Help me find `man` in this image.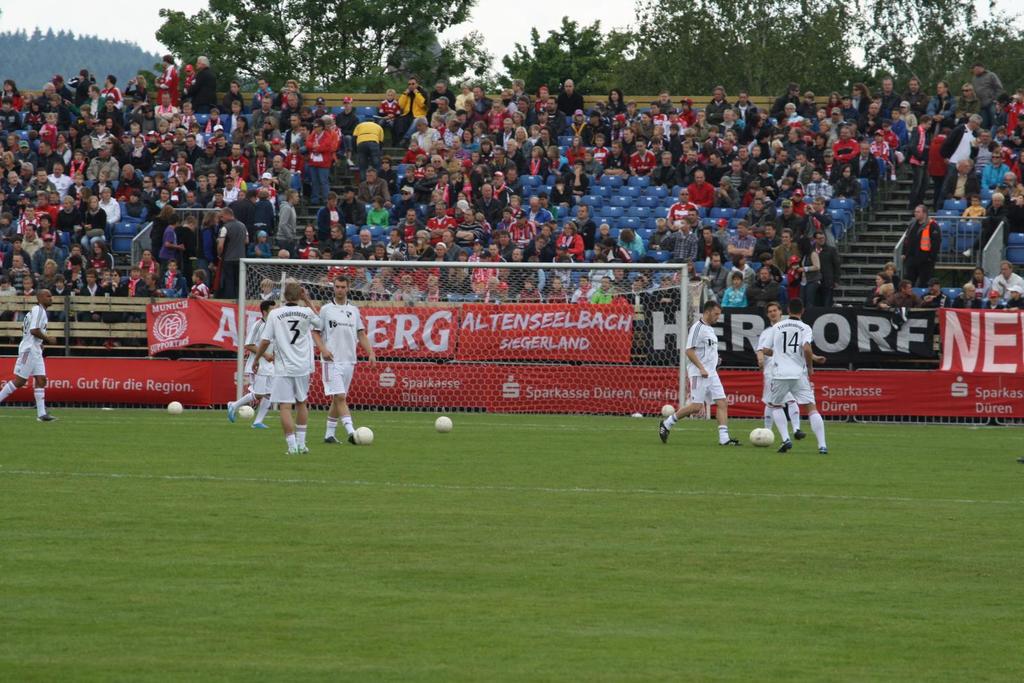
Found it: (511,77,529,102).
